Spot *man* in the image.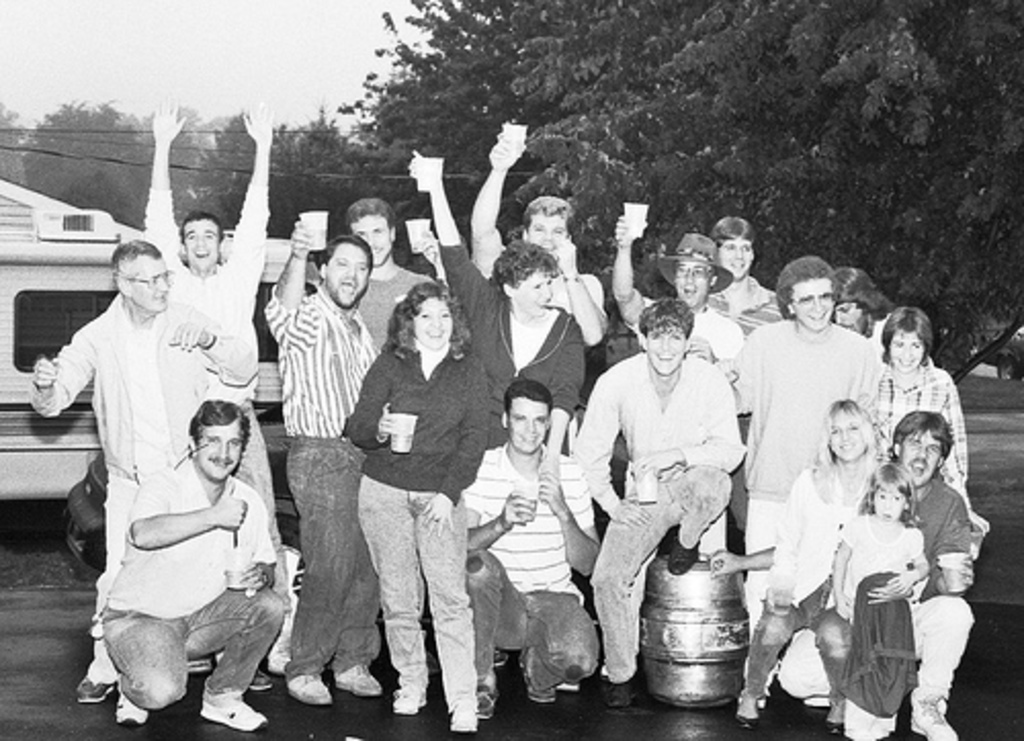
*man* found at pyautogui.locateOnScreen(84, 391, 289, 735).
